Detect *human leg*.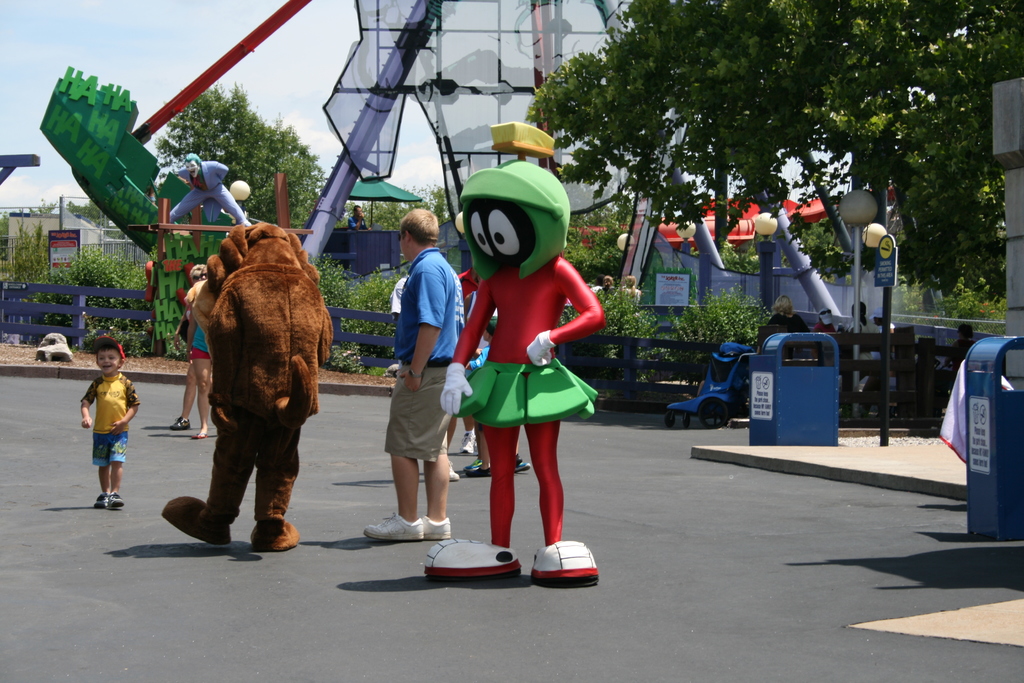
Detected at 527:419:602:593.
